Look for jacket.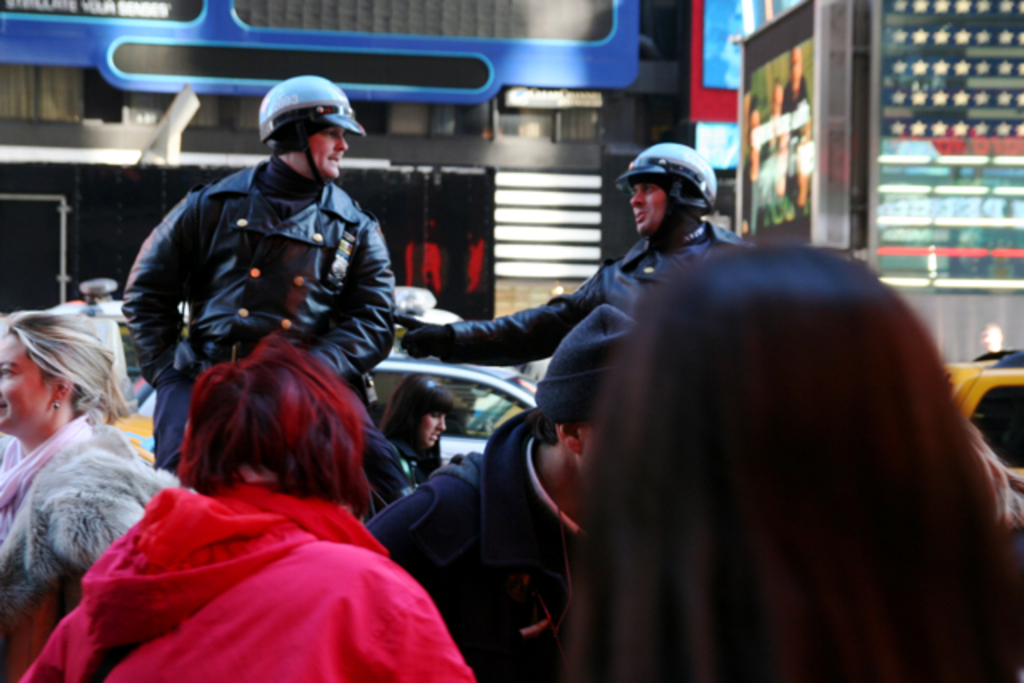
Found: box=[443, 230, 742, 361].
